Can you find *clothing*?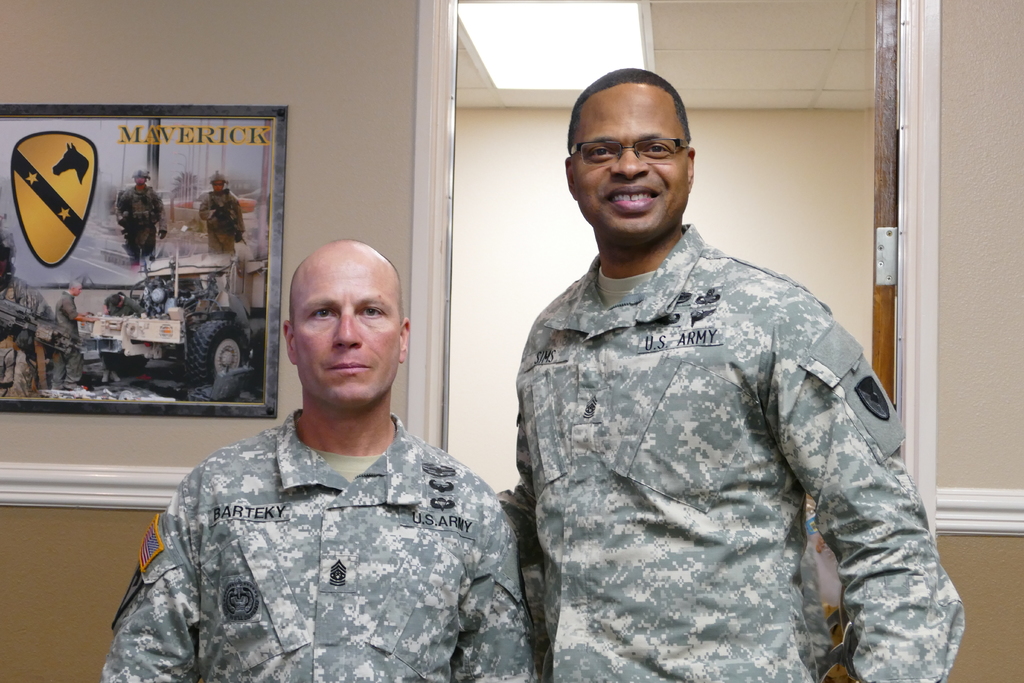
Yes, bounding box: 56:290:86:393.
